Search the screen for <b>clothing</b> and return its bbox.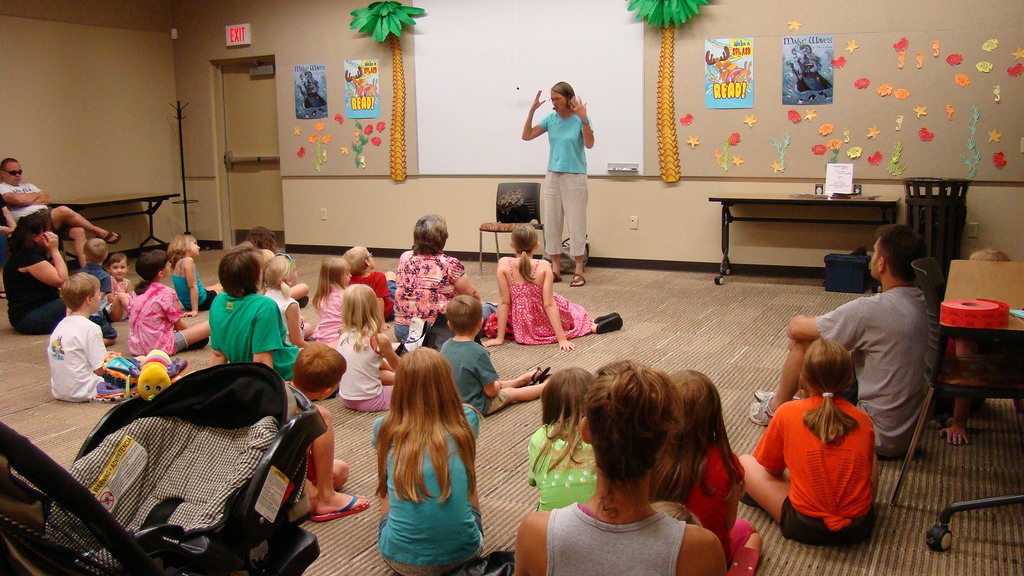
Found: bbox=[765, 384, 888, 539].
